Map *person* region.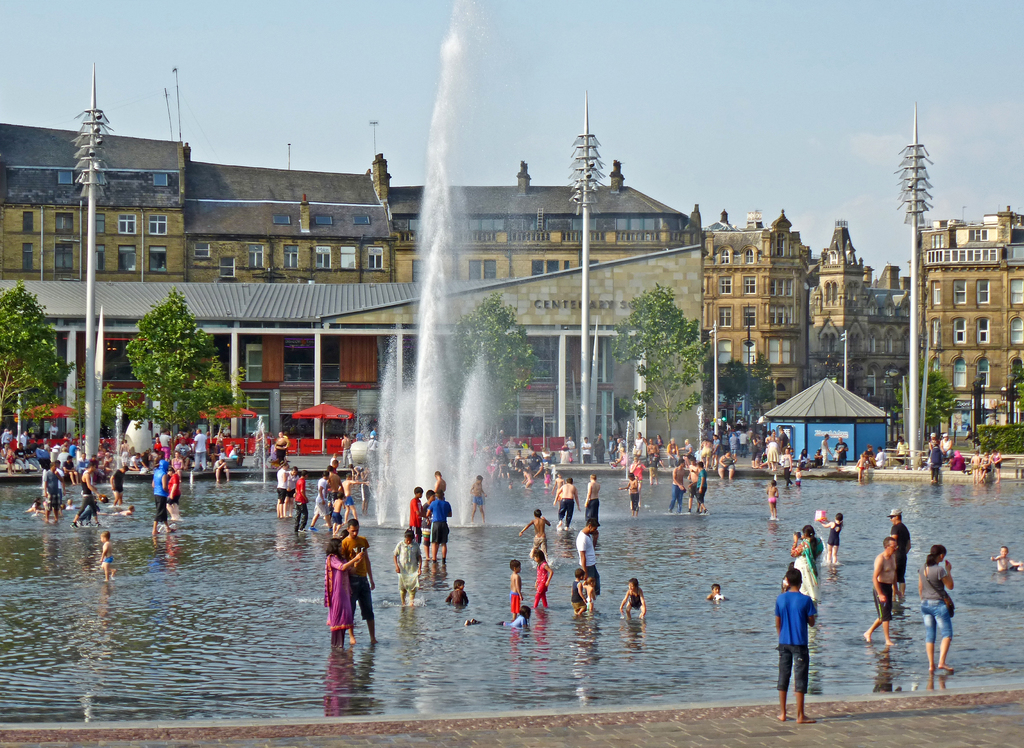
Mapped to 469,471,488,521.
